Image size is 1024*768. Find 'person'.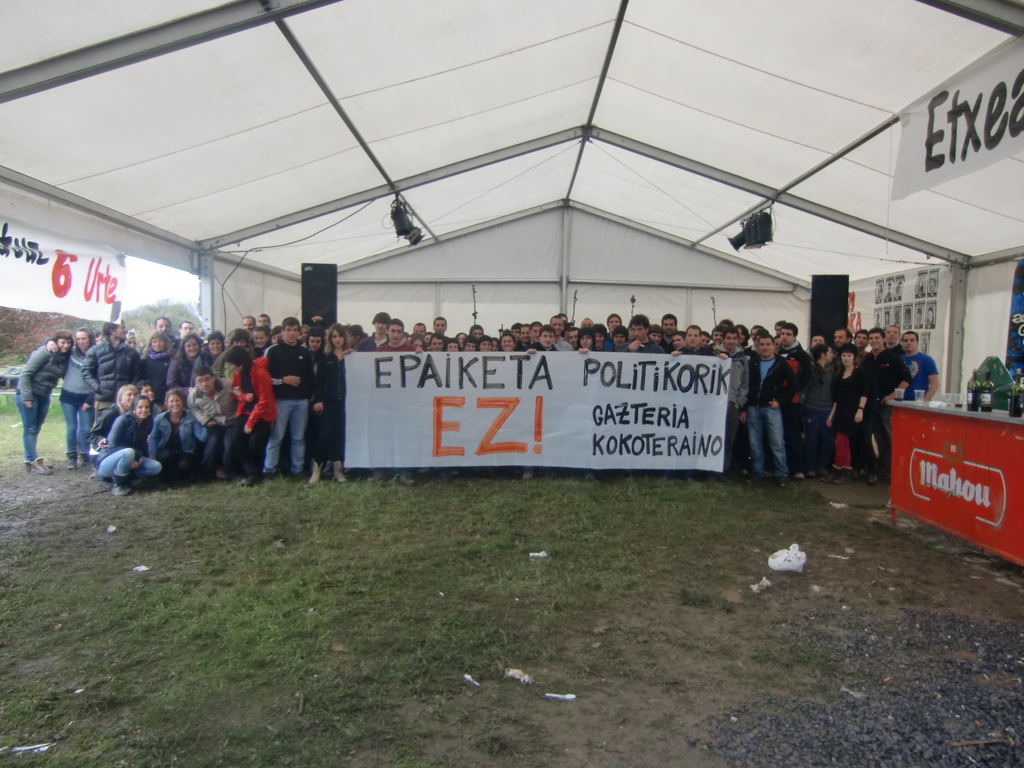
{"x1": 590, "y1": 324, "x2": 609, "y2": 351}.
